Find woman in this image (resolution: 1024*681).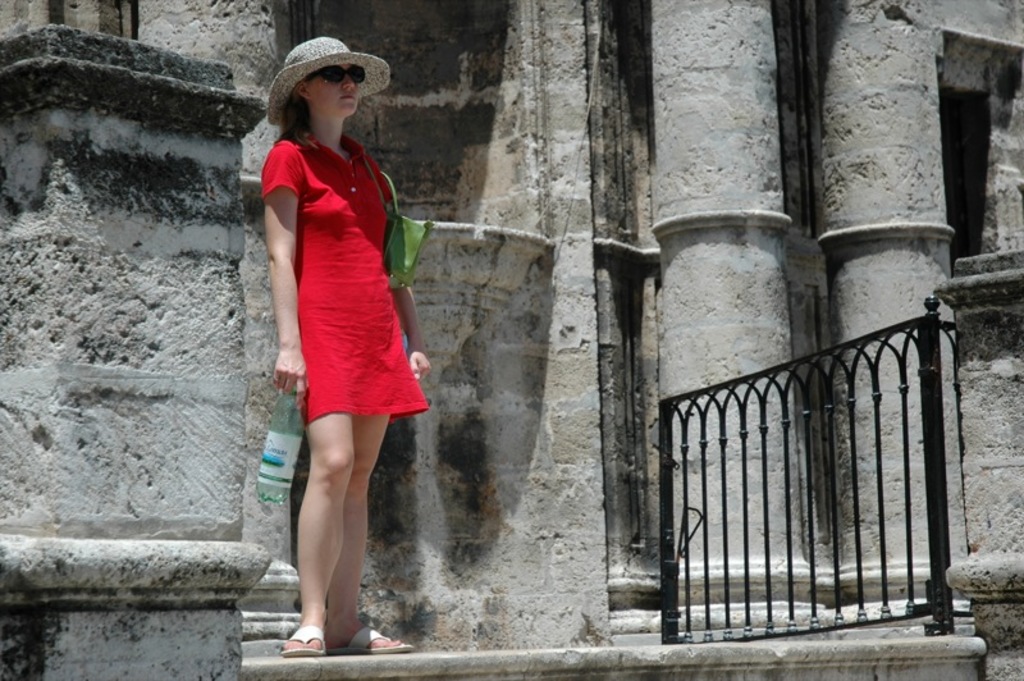
pyautogui.locateOnScreen(259, 13, 422, 641).
